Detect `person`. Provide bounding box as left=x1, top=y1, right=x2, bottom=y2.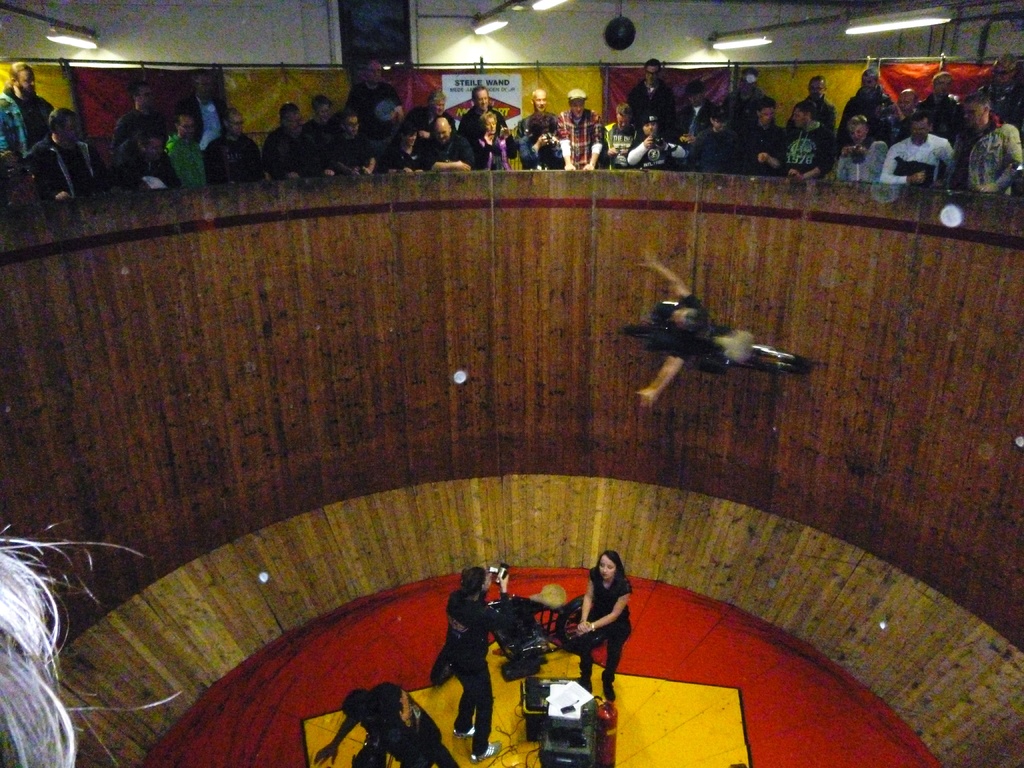
left=0, top=527, right=186, bottom=767.
